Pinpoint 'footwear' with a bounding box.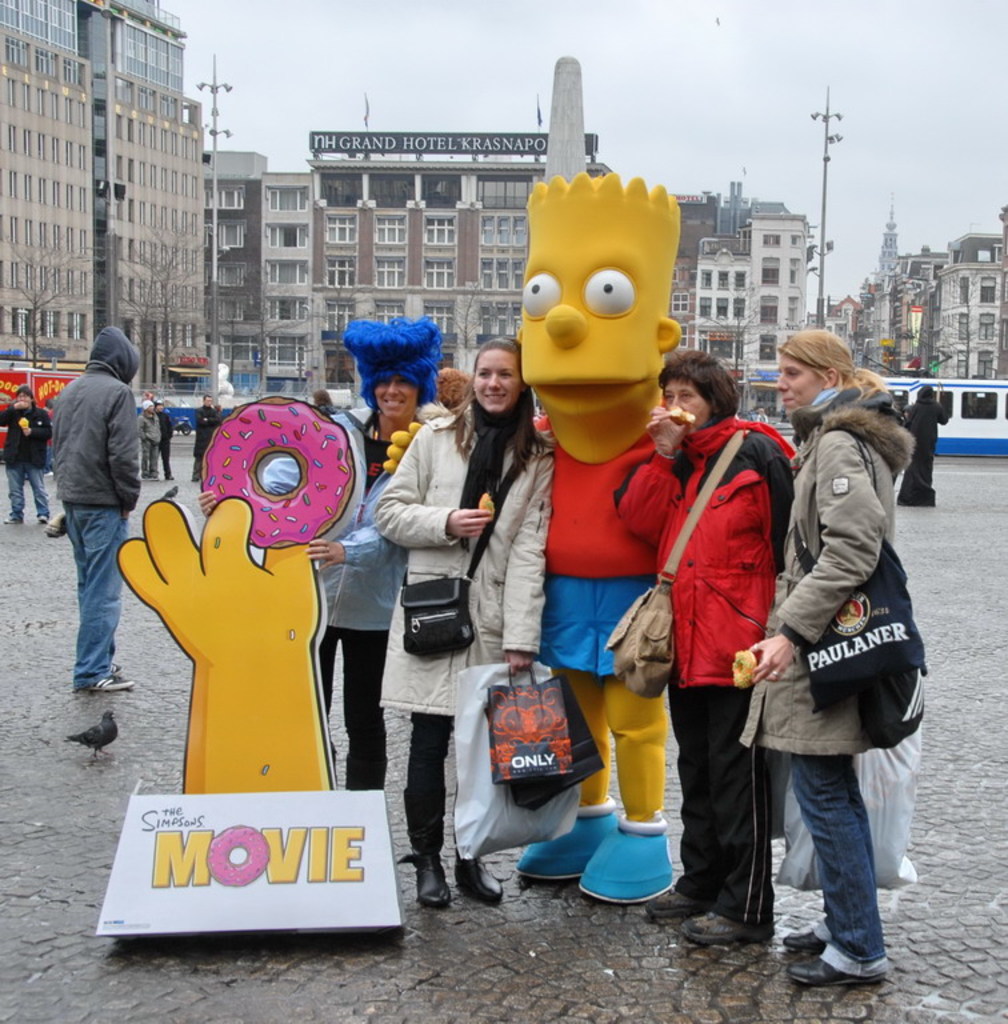
l=453, t=857, r=509, b=911.
